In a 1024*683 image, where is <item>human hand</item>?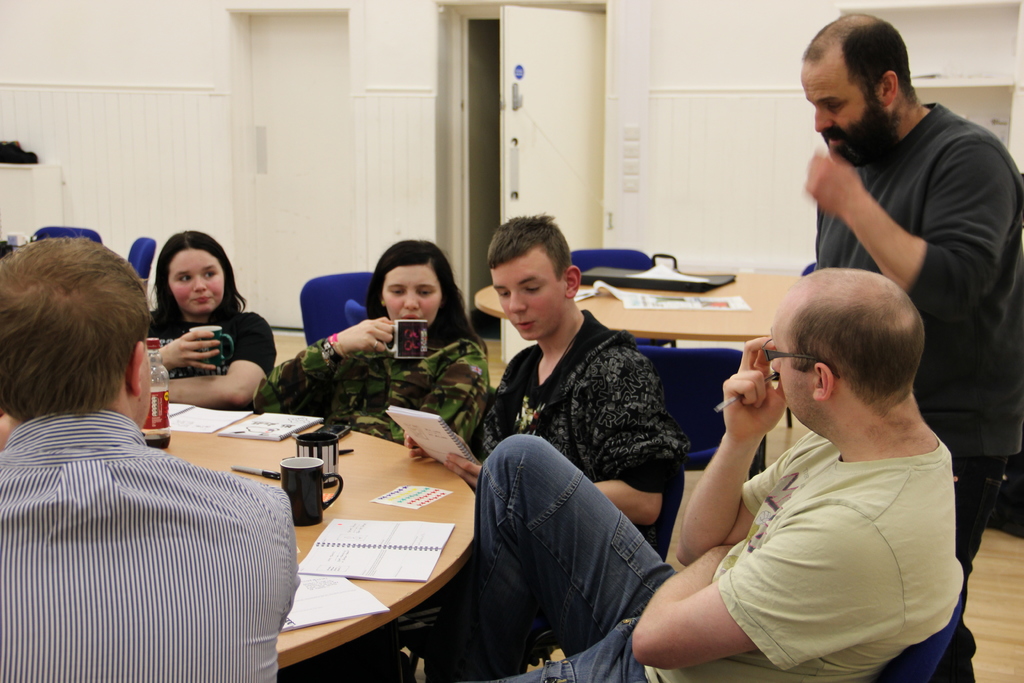
[144,330,236,384].
